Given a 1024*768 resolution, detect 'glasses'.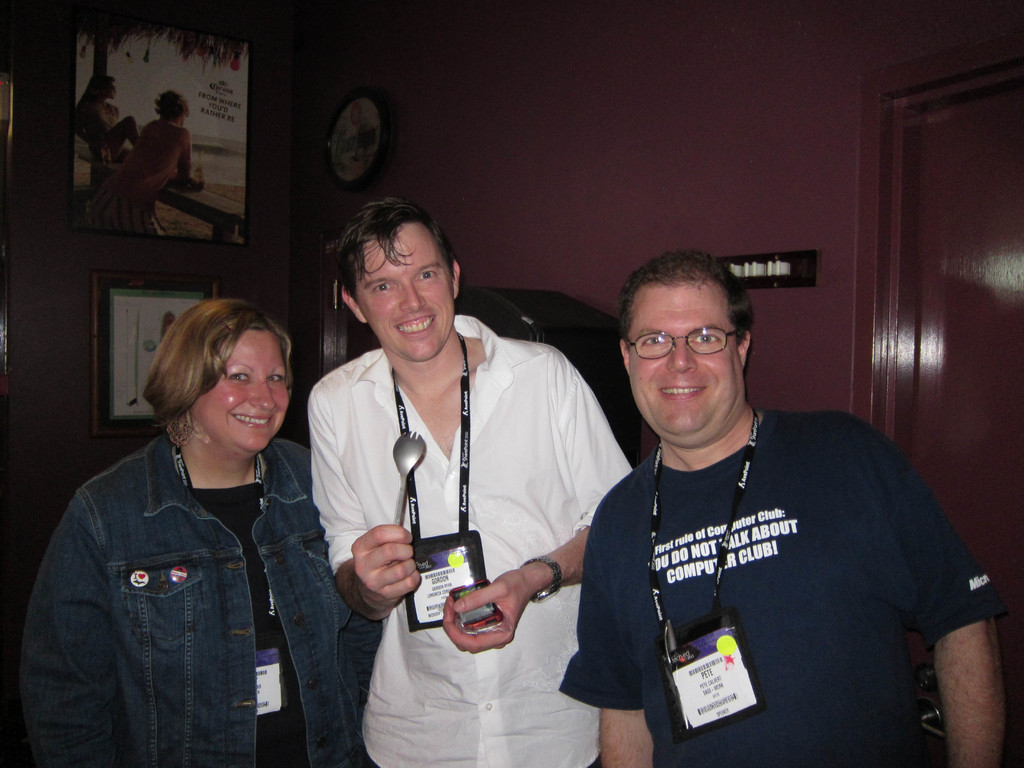
627/324/738/361.
